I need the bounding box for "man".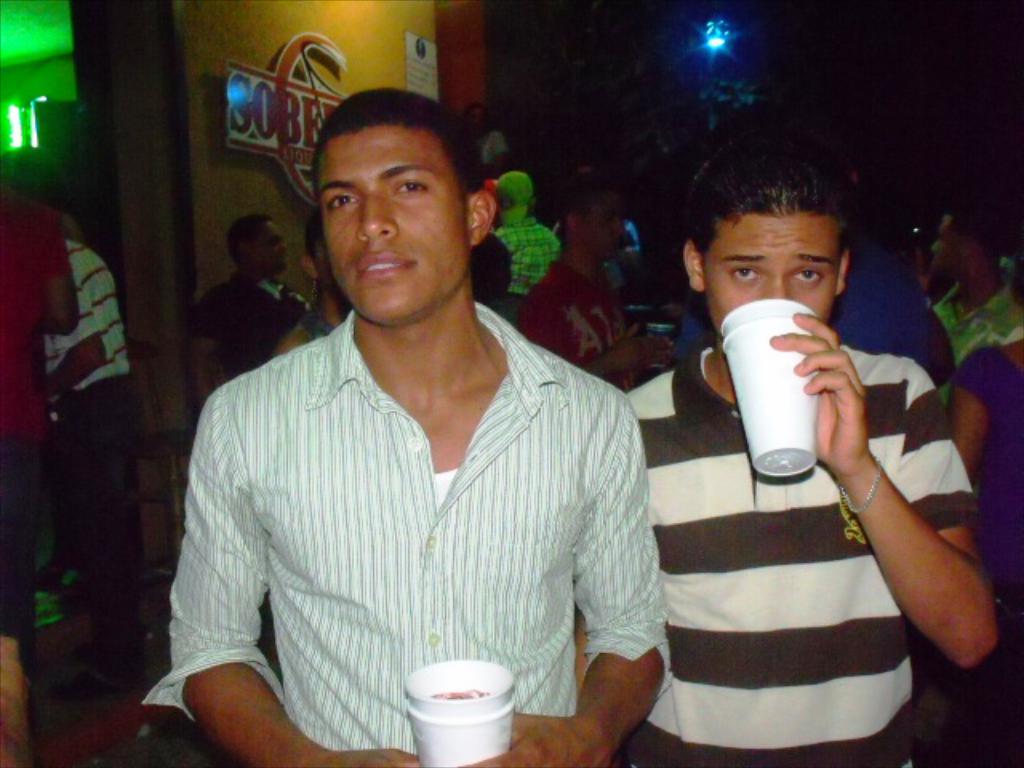
Here it is: rect(614, 146, 1003, 766).
